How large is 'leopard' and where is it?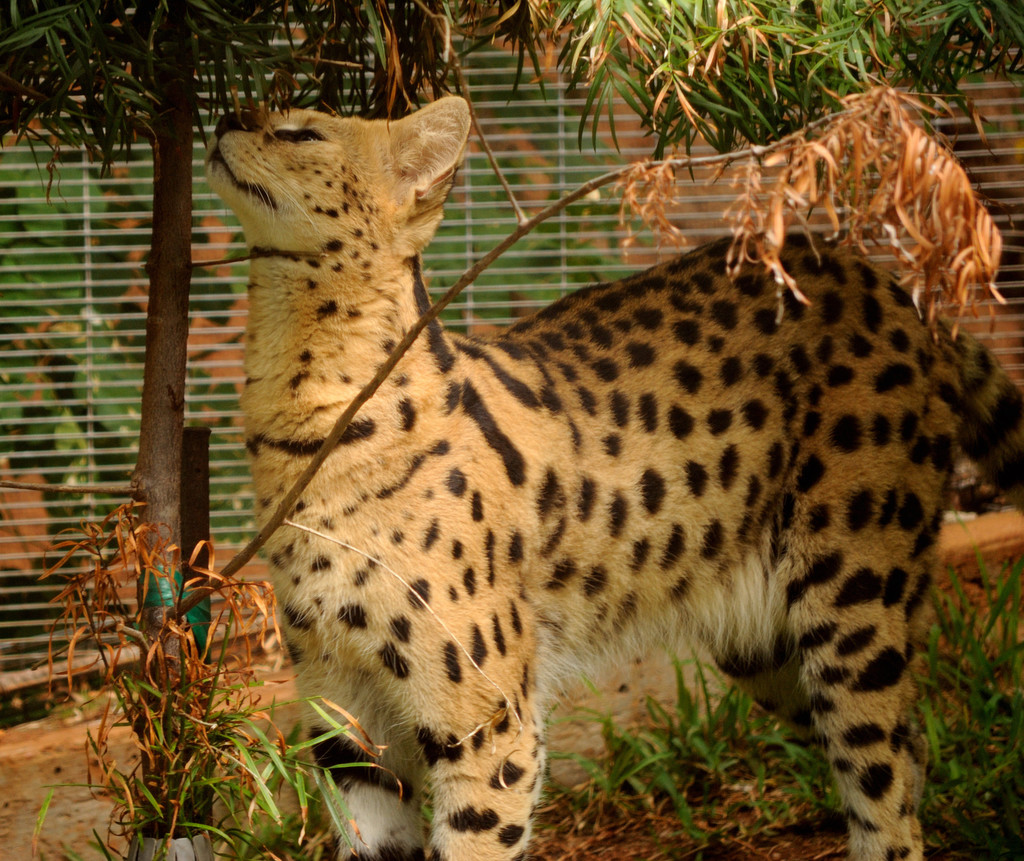
Bounding box: x1=199, y1=97, x2=1023, y2=860.
